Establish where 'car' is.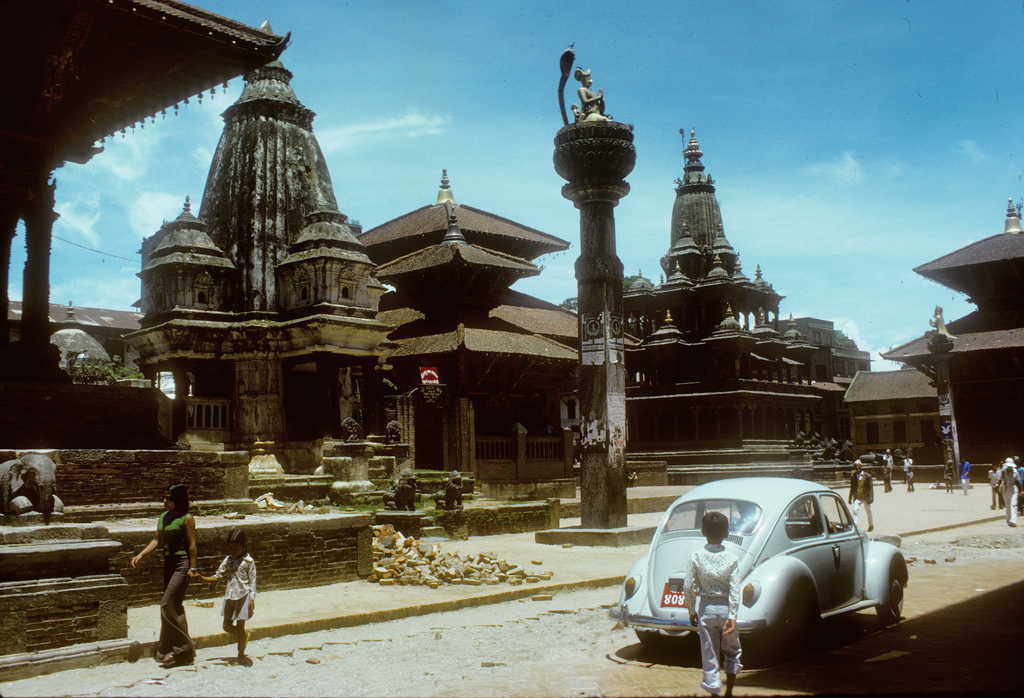
Established at x1=611 y1=478 x2=902 y2=659.
